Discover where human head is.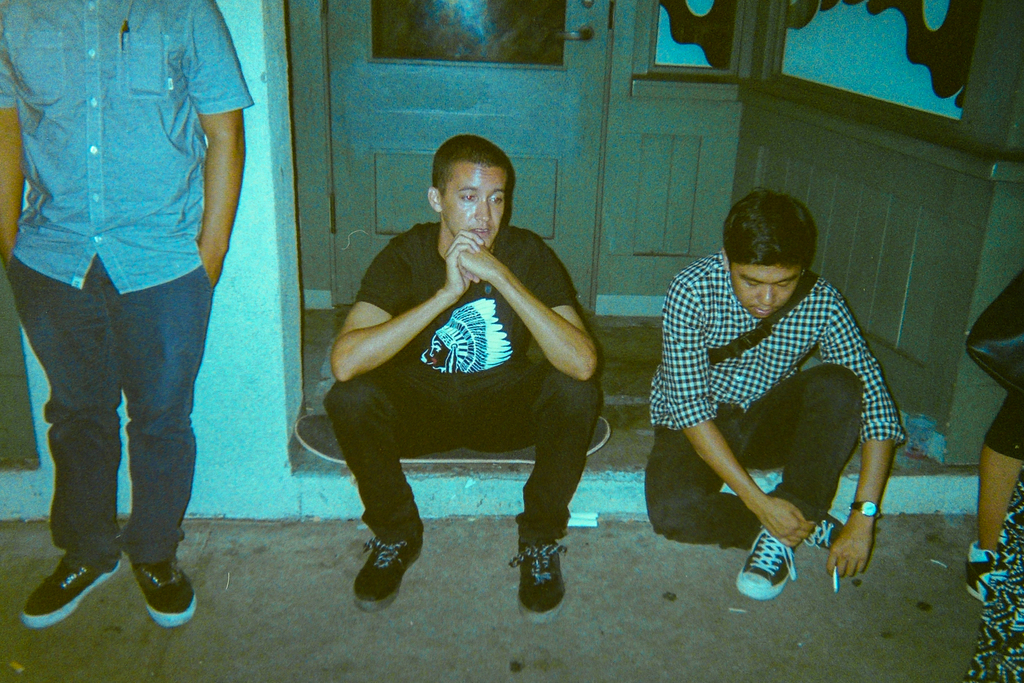
Discovered at crop(426, 136, 508, 251).
